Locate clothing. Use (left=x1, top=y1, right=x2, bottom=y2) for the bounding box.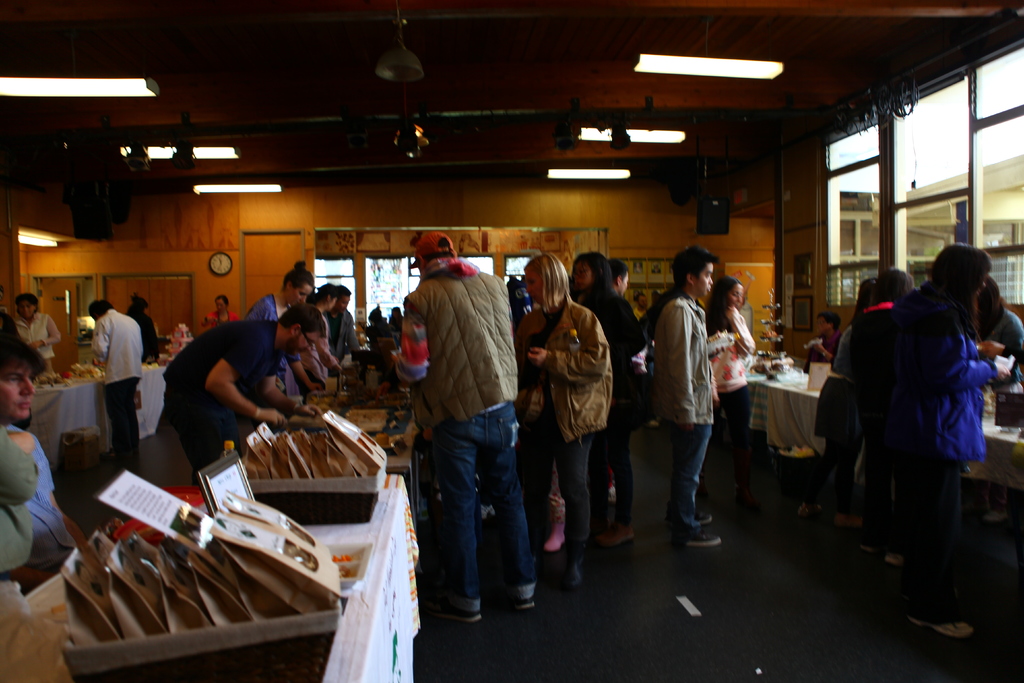
(left=513, top=295, right=612, bottom=562).
